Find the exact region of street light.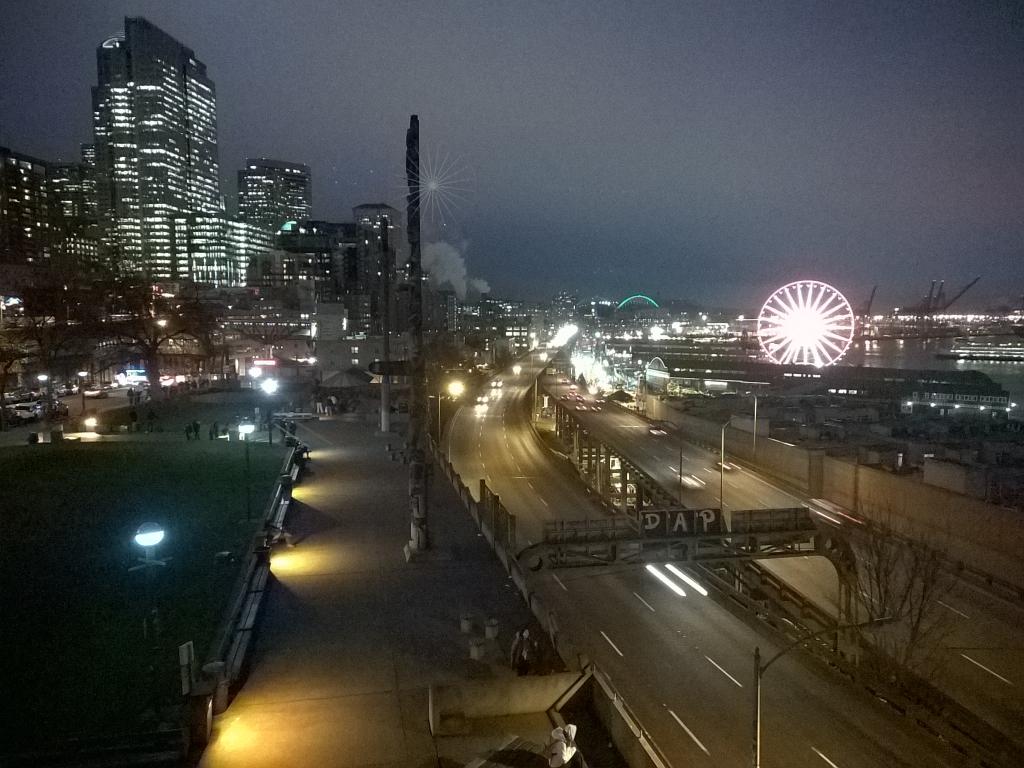
Exact region: 234:420:255:525.
